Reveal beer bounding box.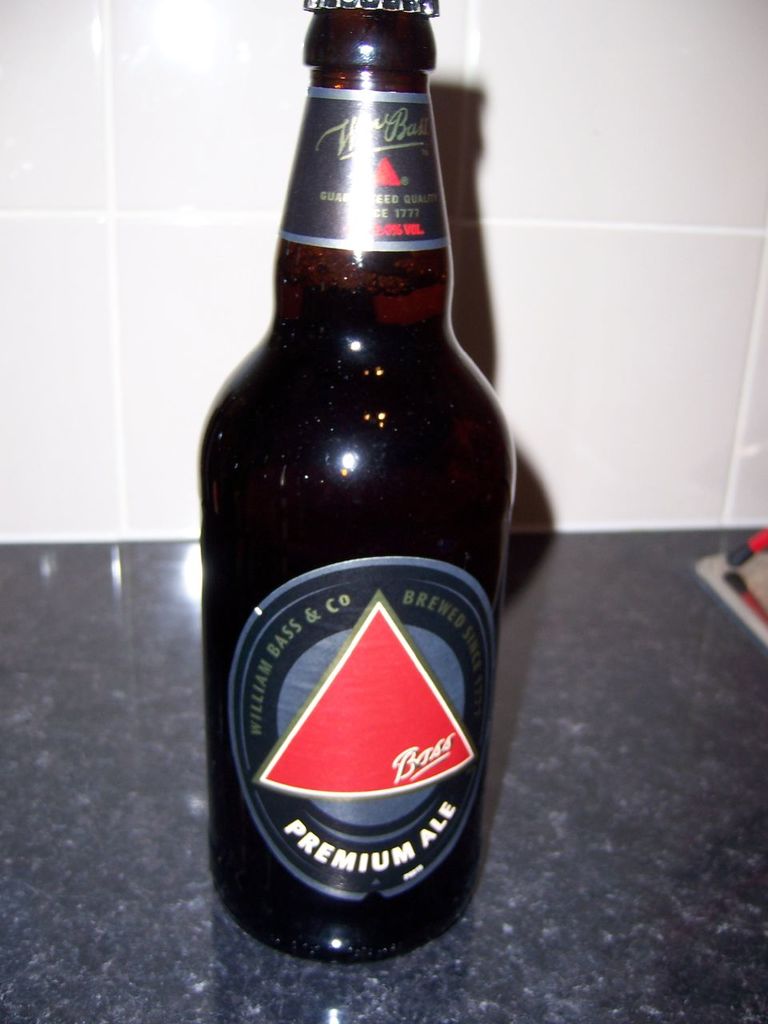
Revealed: 194 0 516 972.
